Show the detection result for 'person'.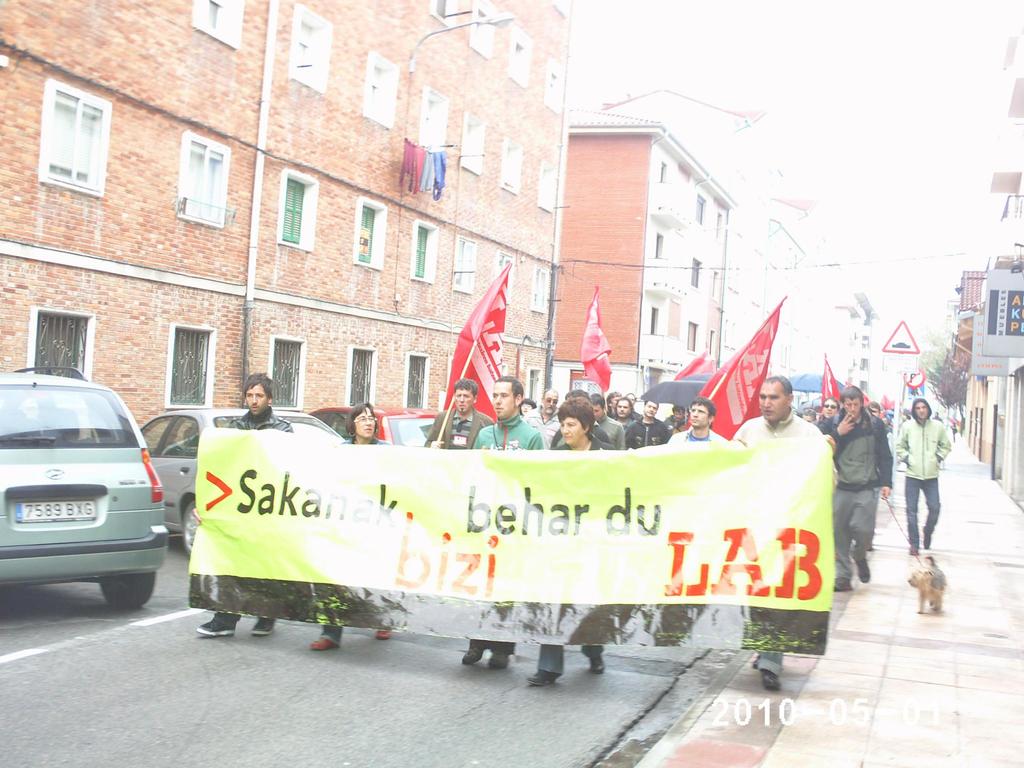
bbox=[196, 371, 294, 641].
